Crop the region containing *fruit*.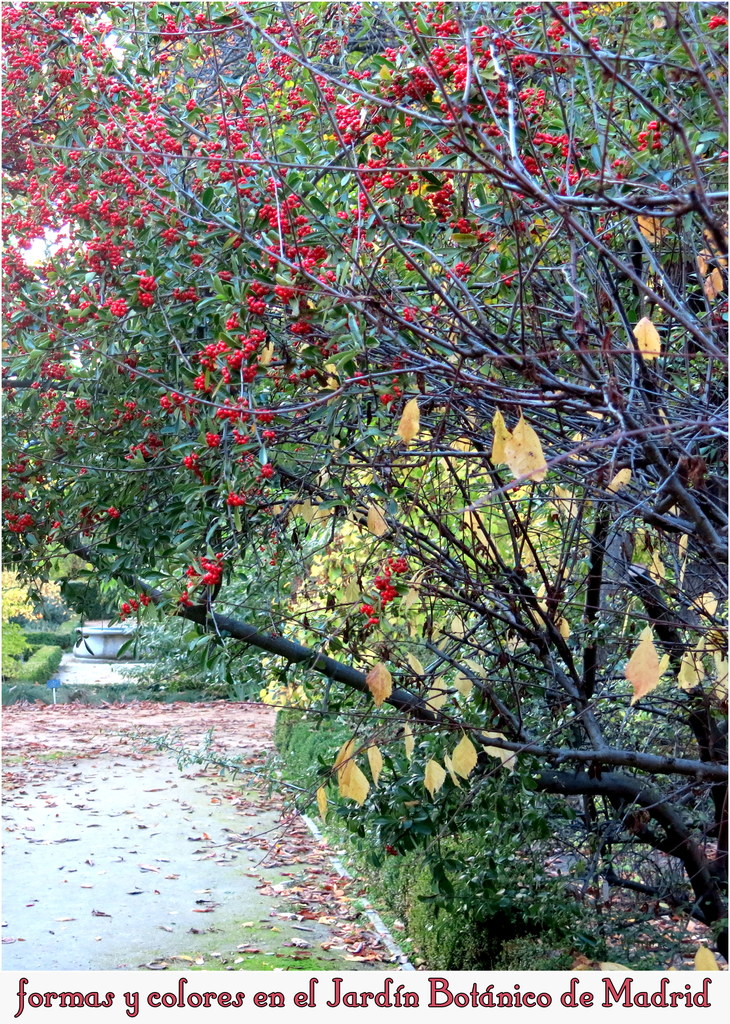
Crop region: <bbox>18, 429, 30, 439</bbox>.
